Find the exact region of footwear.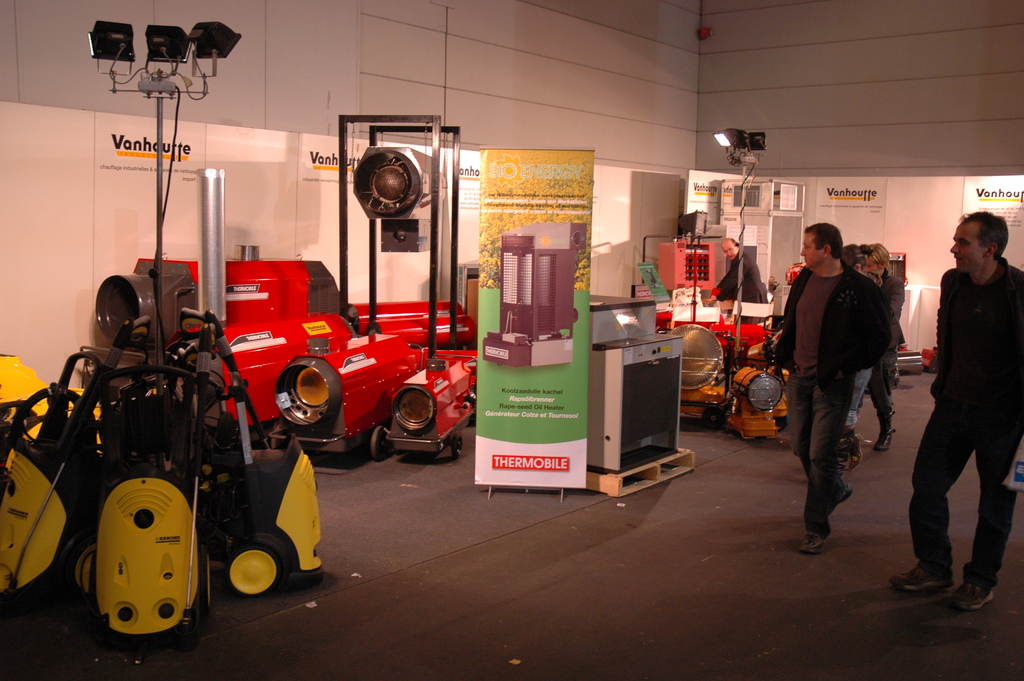
Exact region: region(848, 434, 859, 469).
